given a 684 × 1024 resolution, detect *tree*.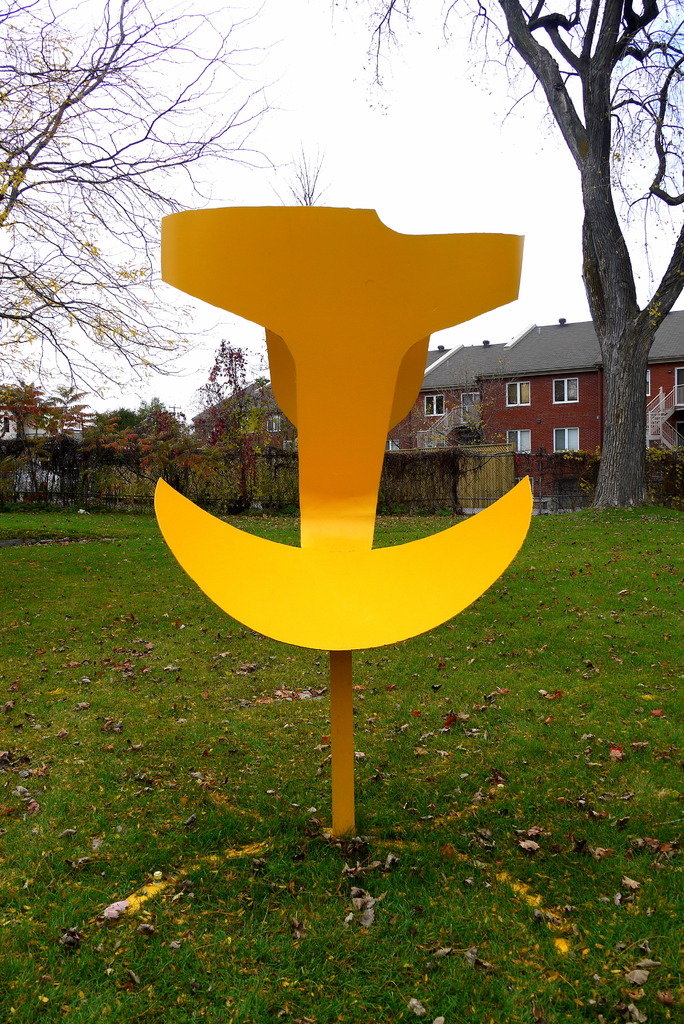
<region>3, 392, 291, 525</region>.
